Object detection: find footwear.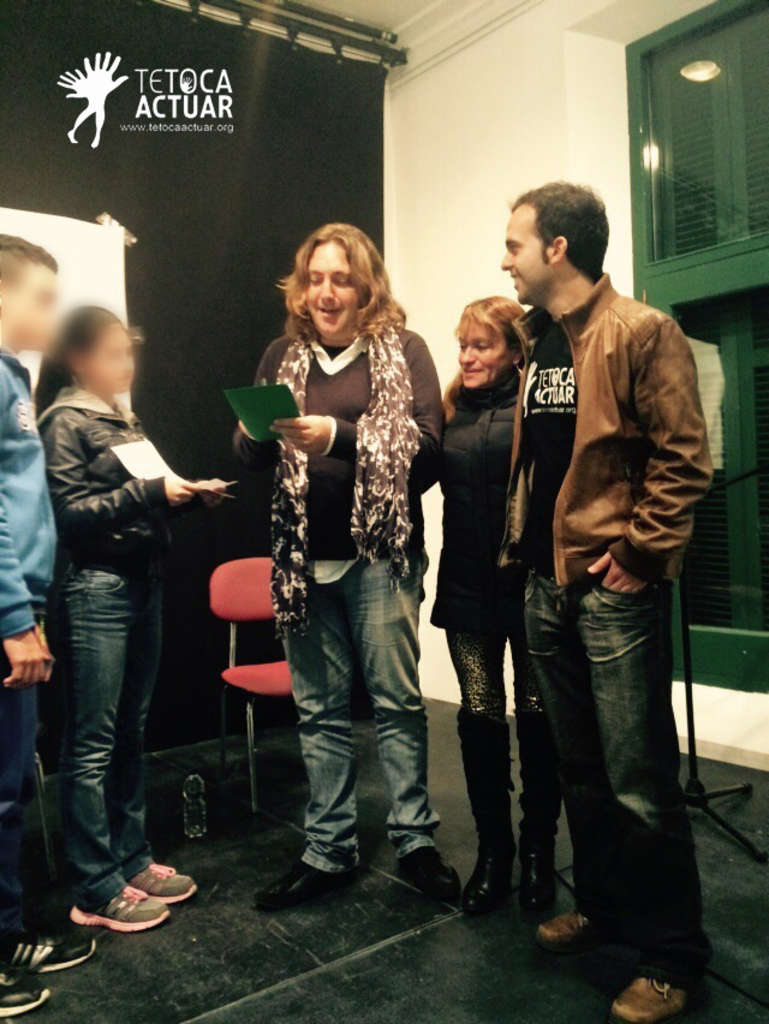
BBox(125, 859, 198, 904).
